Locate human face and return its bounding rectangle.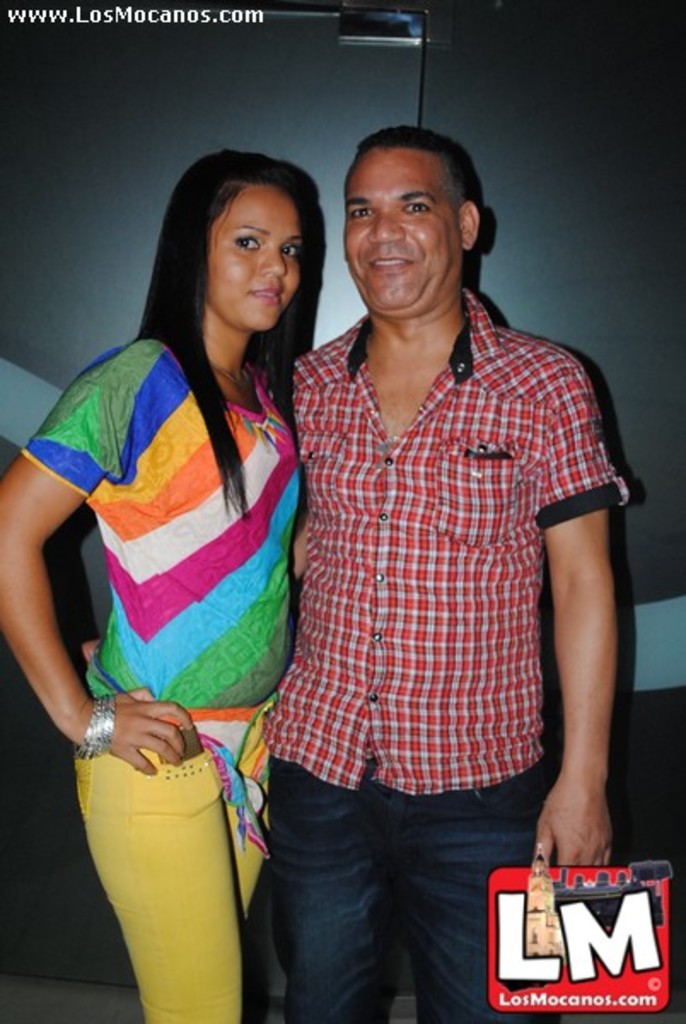
<bbox>341, 145, 451, 309</bbox>.
